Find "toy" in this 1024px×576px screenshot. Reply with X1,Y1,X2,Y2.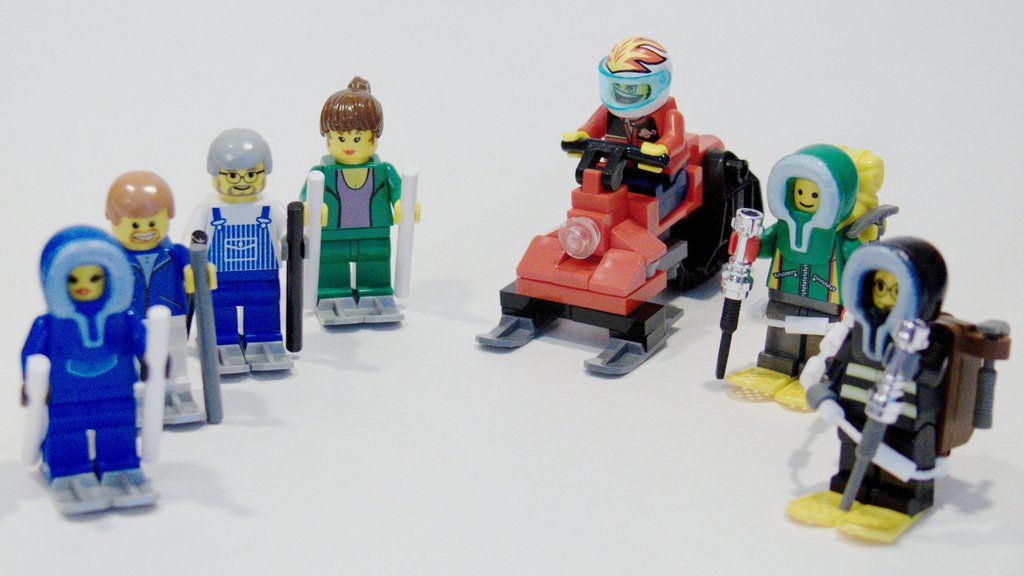
716,135,896,407.
